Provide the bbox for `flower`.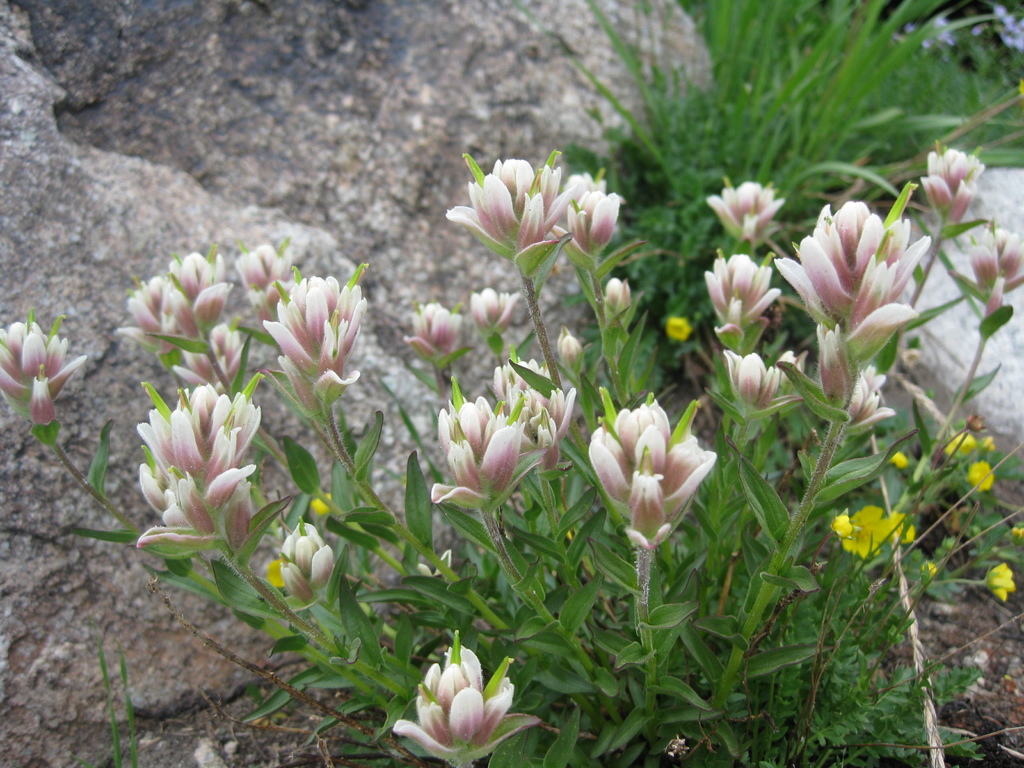
pyautogui.locateOnScreen(236, 243, 294, 332).
